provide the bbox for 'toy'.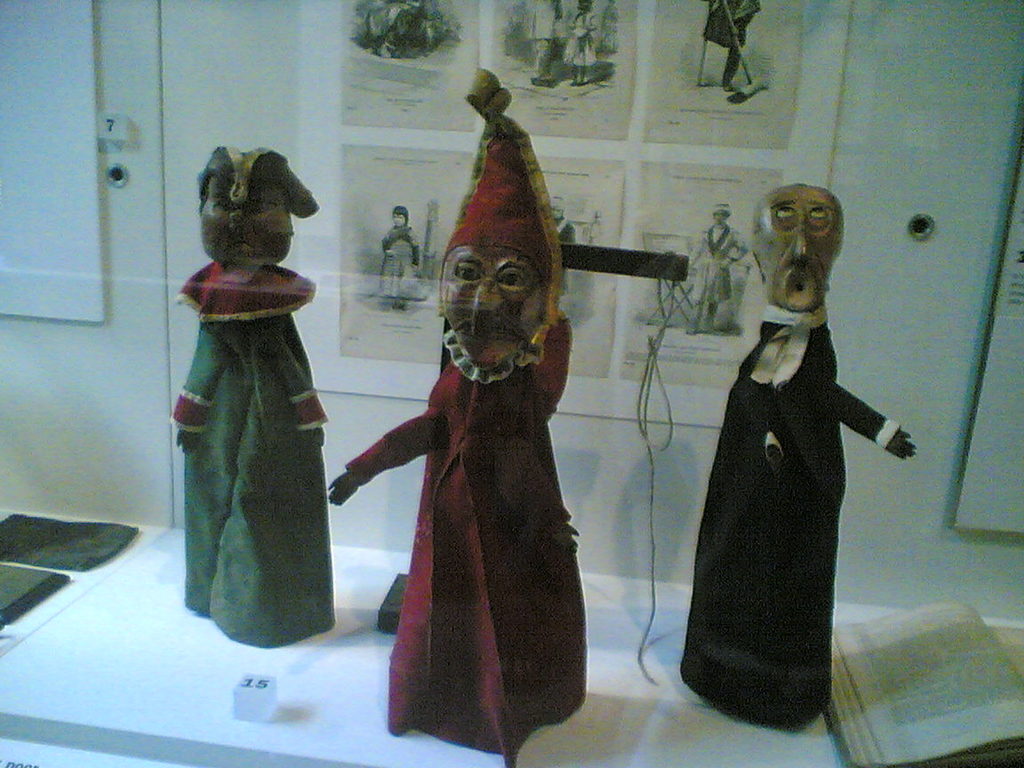
318 59 592 767.
